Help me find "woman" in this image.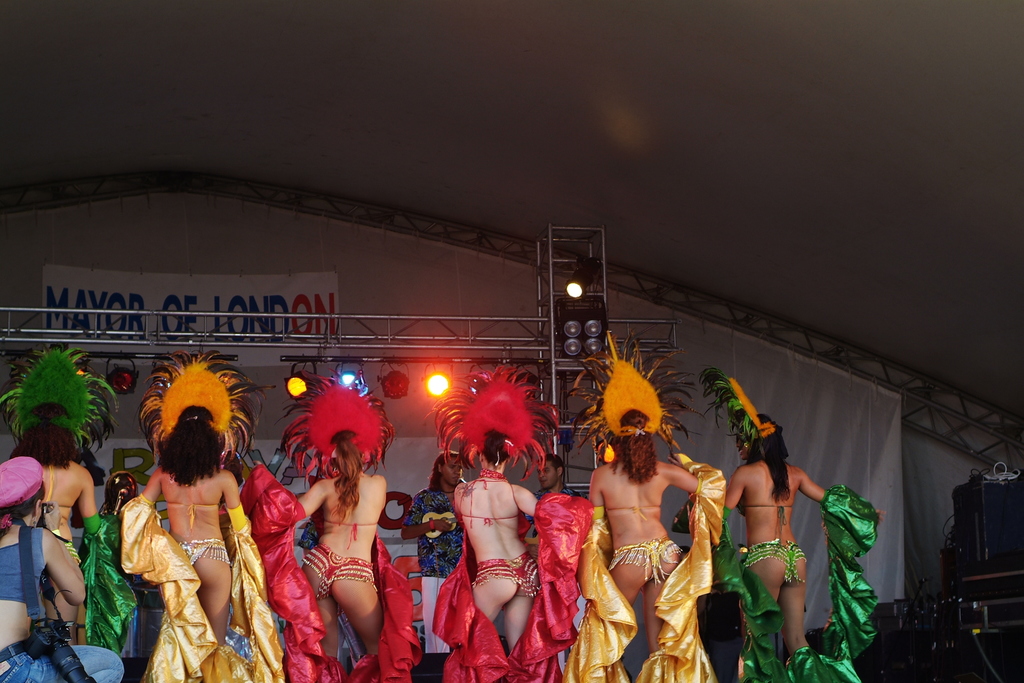
Found it: [x1=703, y1=365, x2=886, y2=682].
